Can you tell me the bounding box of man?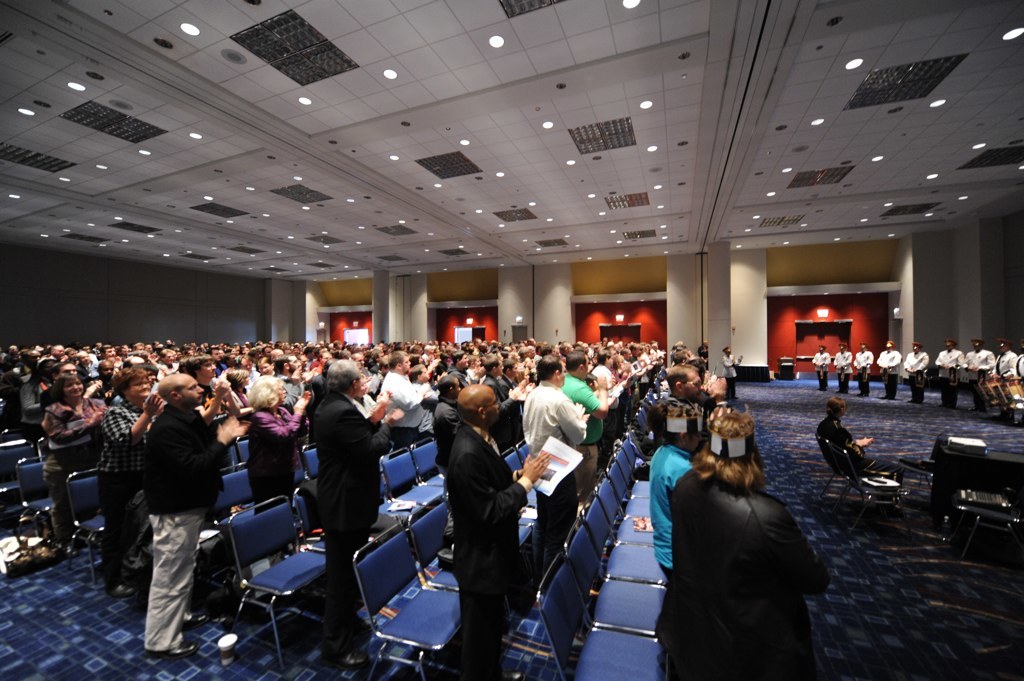
region(812, 344, 832, 390).
